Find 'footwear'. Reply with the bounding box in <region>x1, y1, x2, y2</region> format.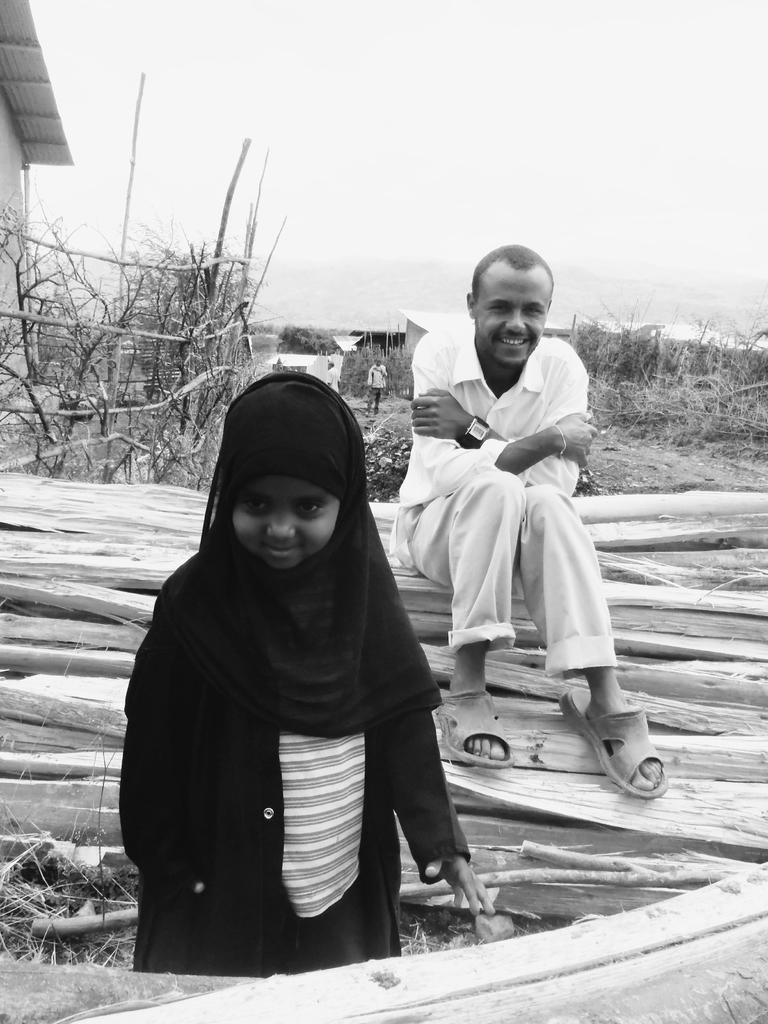
<region>433, 688, 522, 768</region>.
